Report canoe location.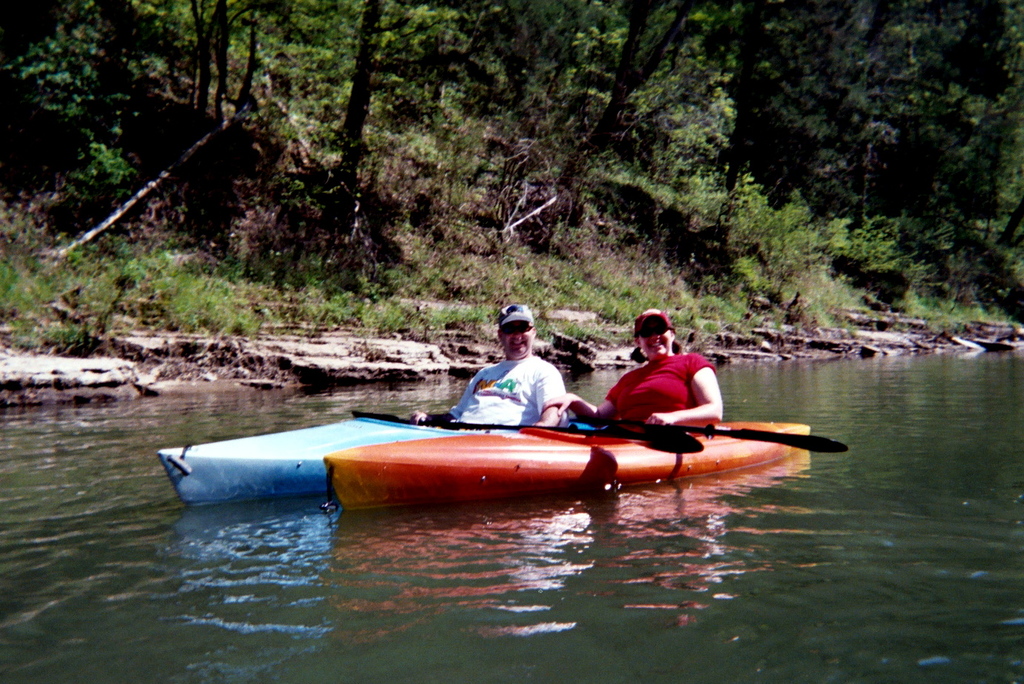
Report: detection(184, 392, 862, 519).
